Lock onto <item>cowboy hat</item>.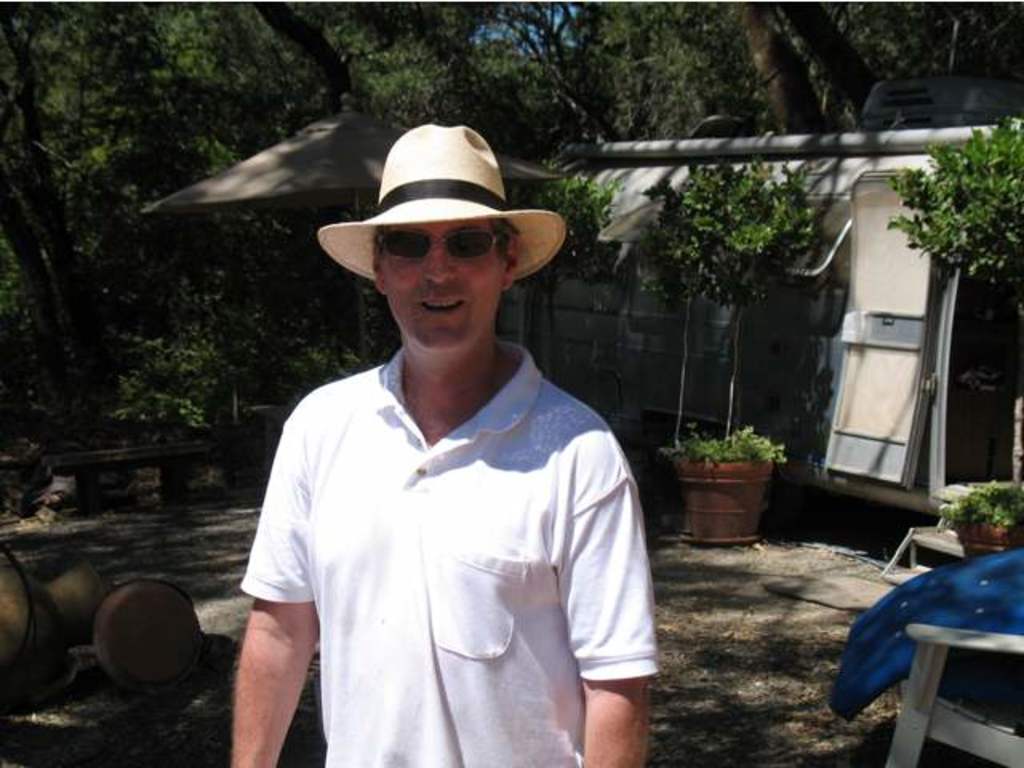
Locked: BBox(299, 142, 541, 304).
